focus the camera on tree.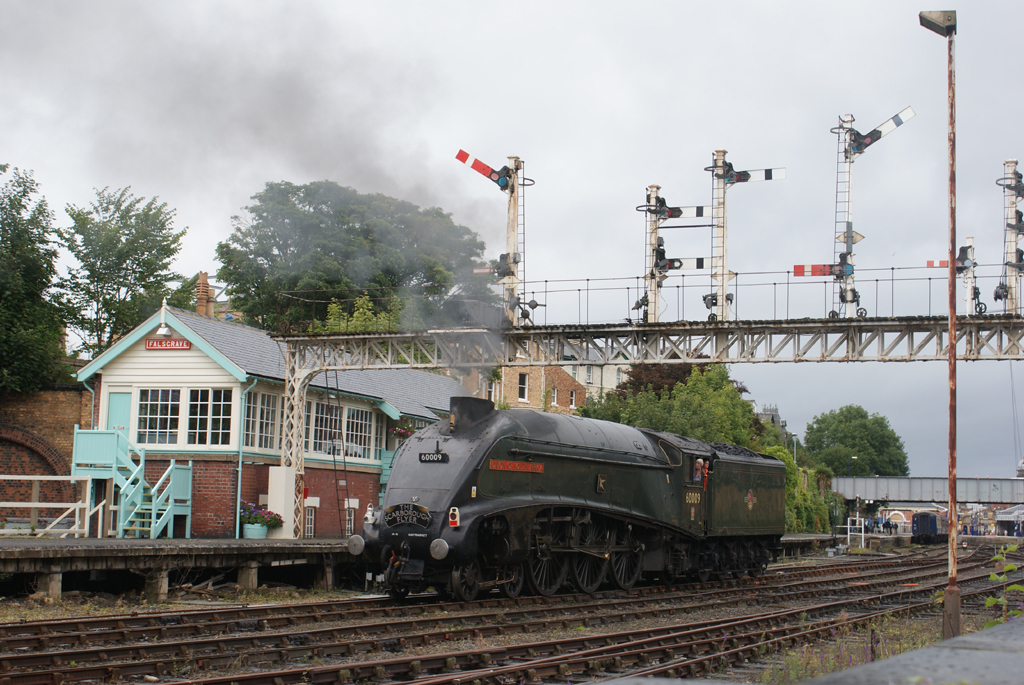
Focus region: (left=805, top=405, right=912, bottom=478).
